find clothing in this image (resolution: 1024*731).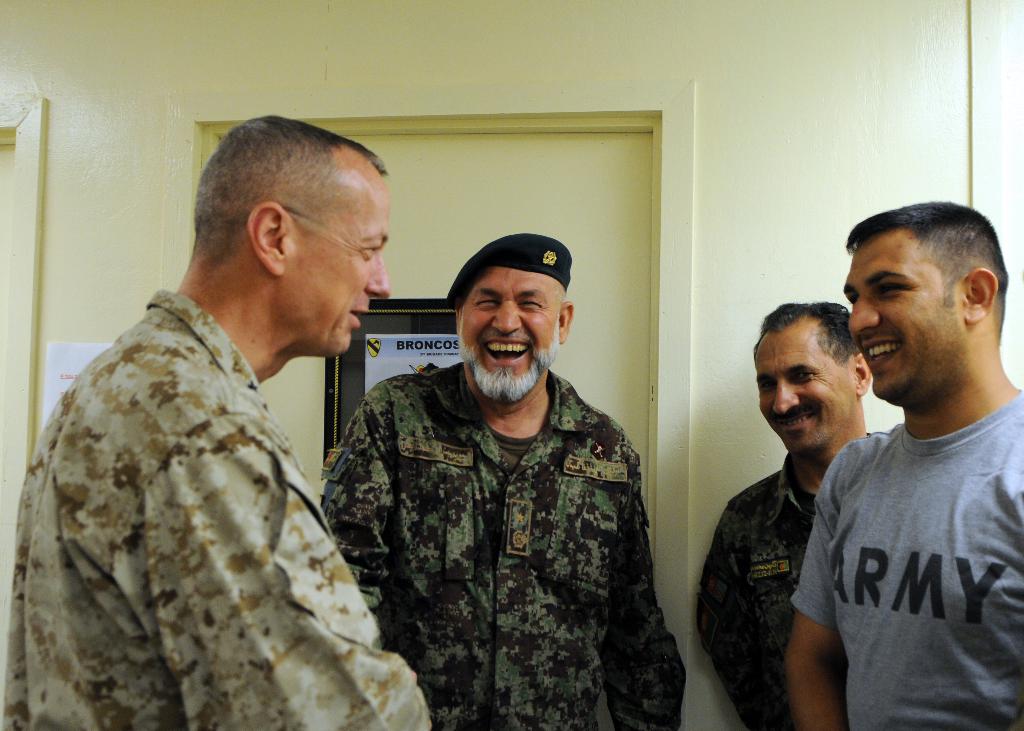
(321,354,690,730).
